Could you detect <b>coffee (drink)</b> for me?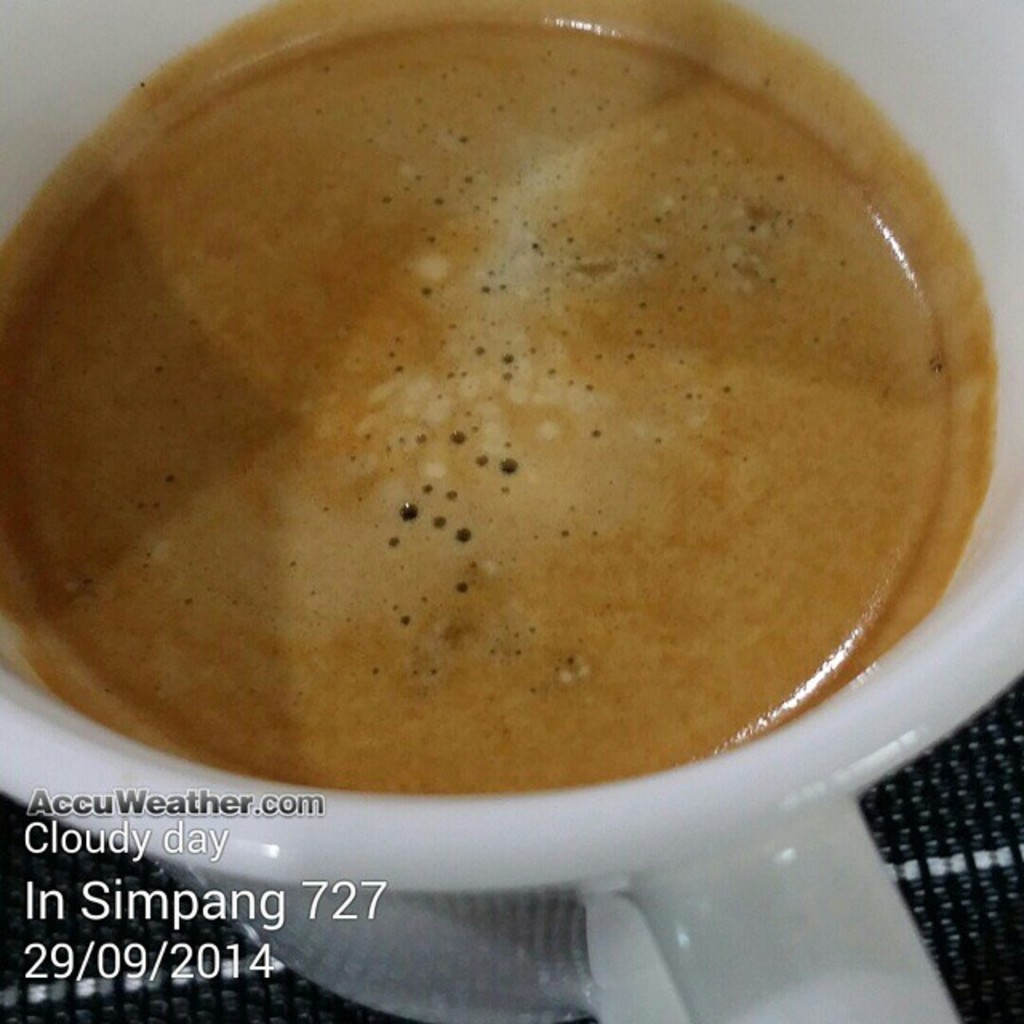
Detection result: bbox(0, 0, 1006, 798).
